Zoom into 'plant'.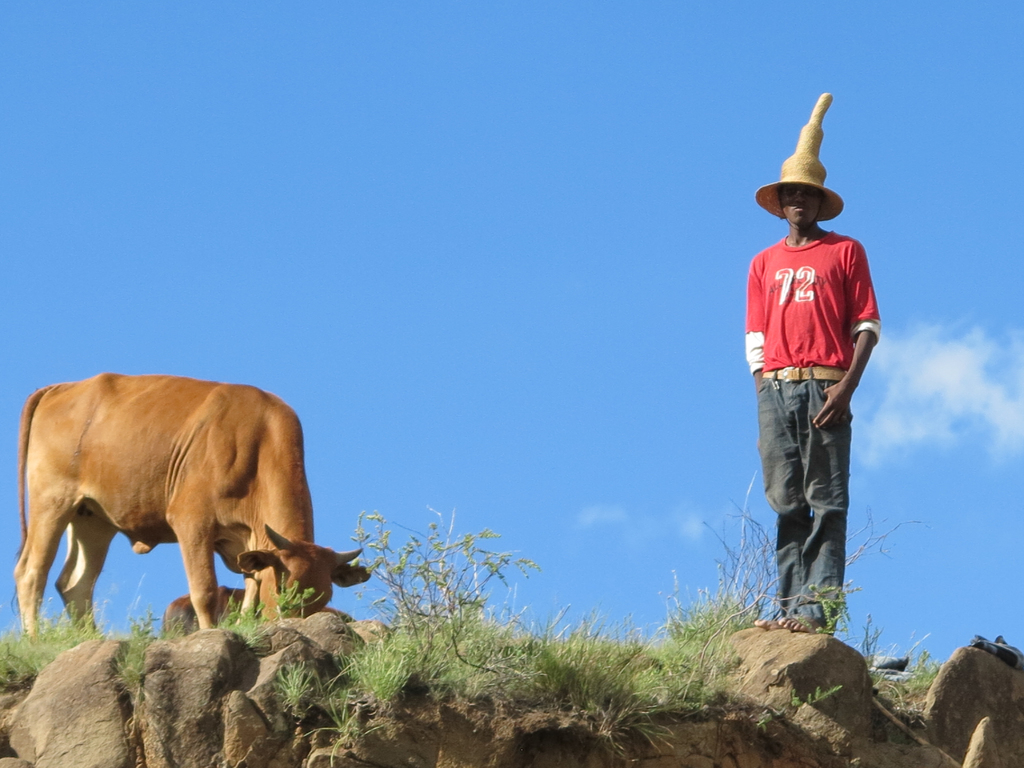
Zoom target: detection(0, 593, 132, 698).
